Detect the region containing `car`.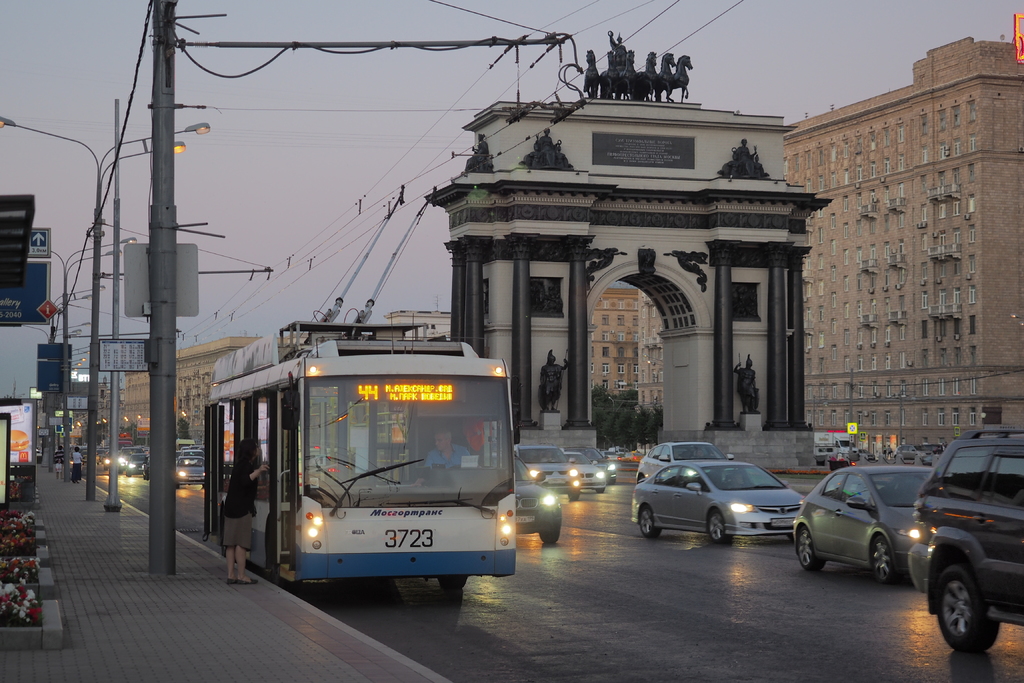
[575,441,621,481].
